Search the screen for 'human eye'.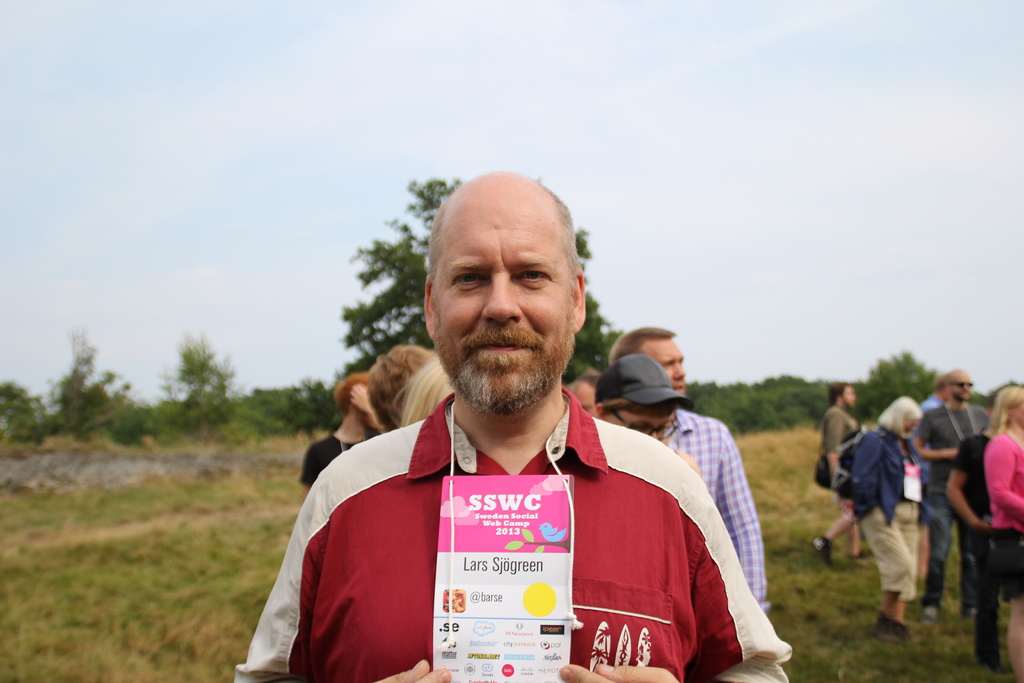
Found at [662,361,673,370].
